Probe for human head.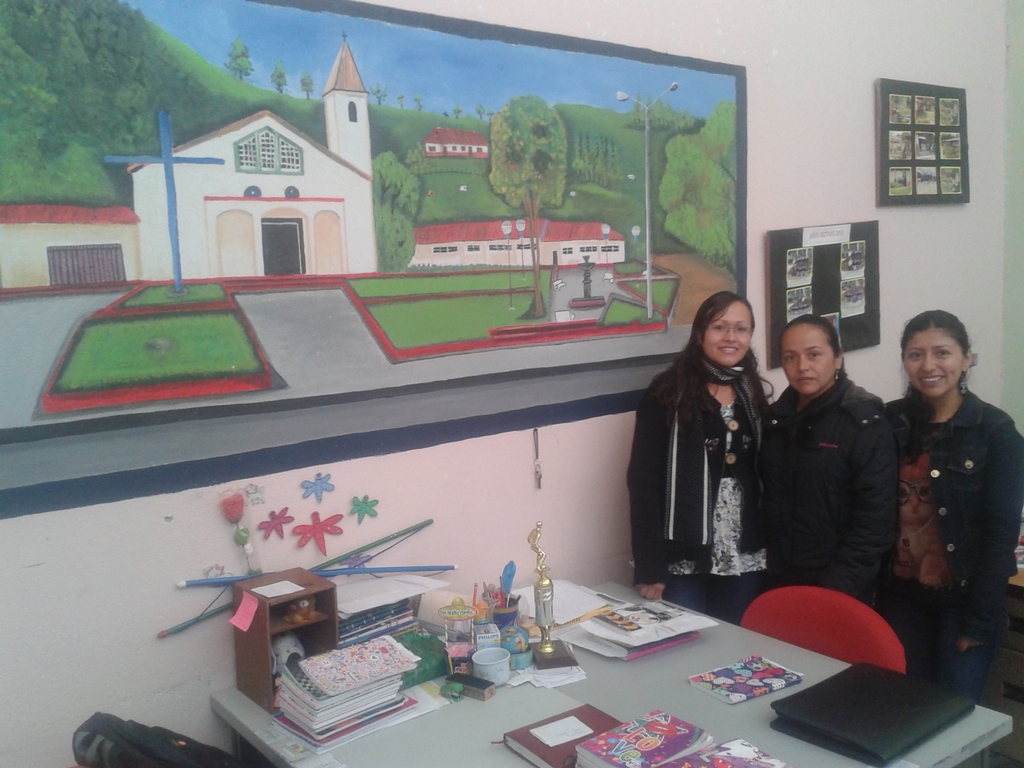
Probe result: 691, 292, 756, 364.
